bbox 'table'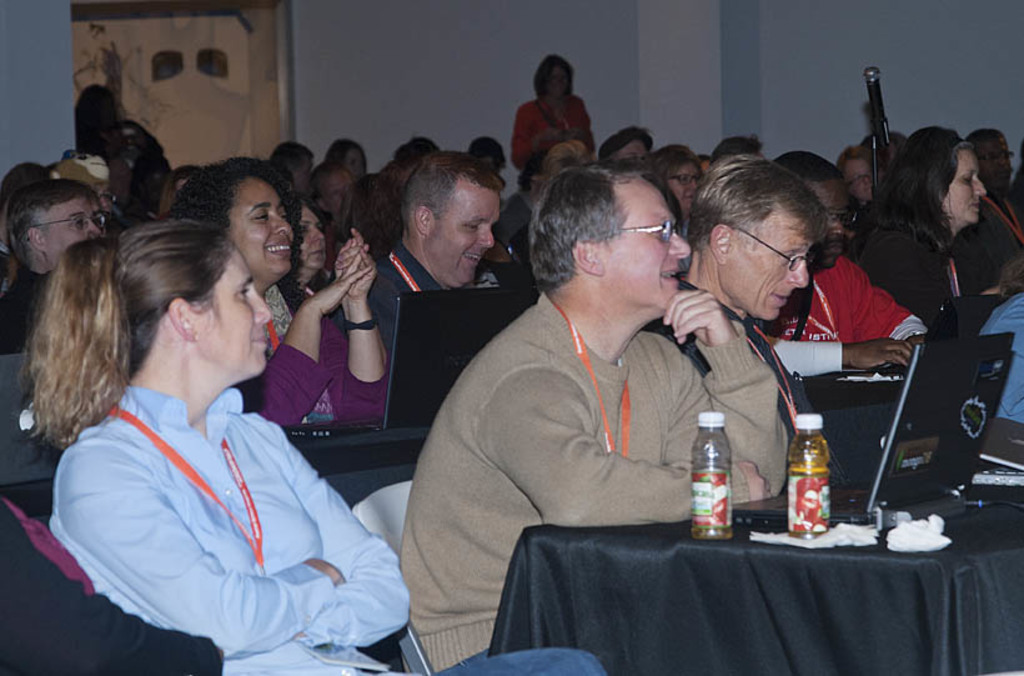
441:474:1023:670
